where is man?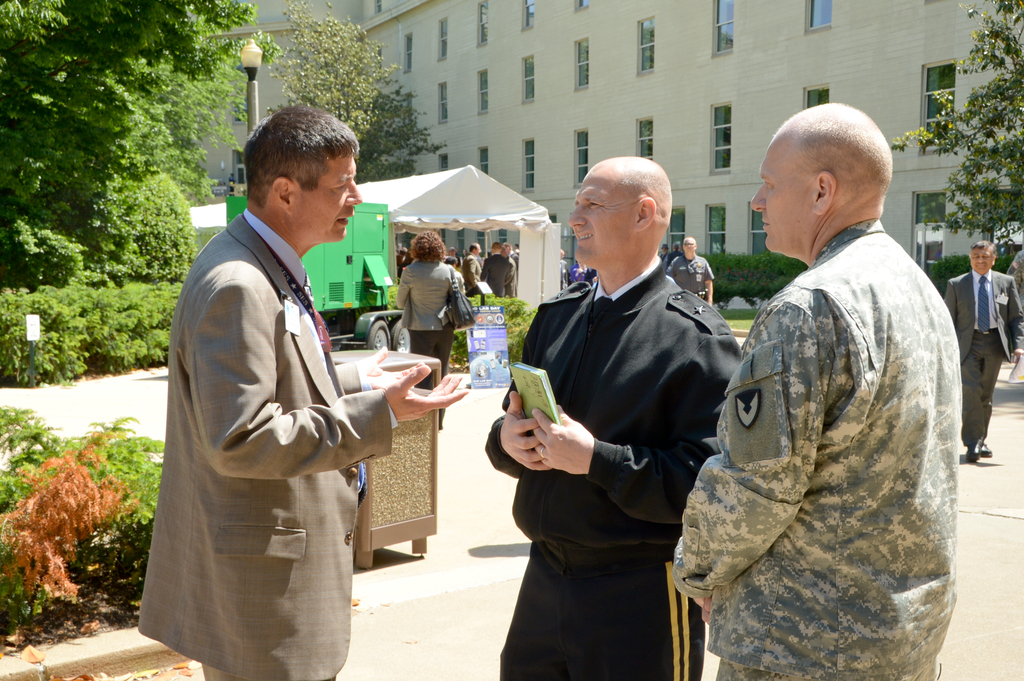
BBox(669, 233, 719, 305).
